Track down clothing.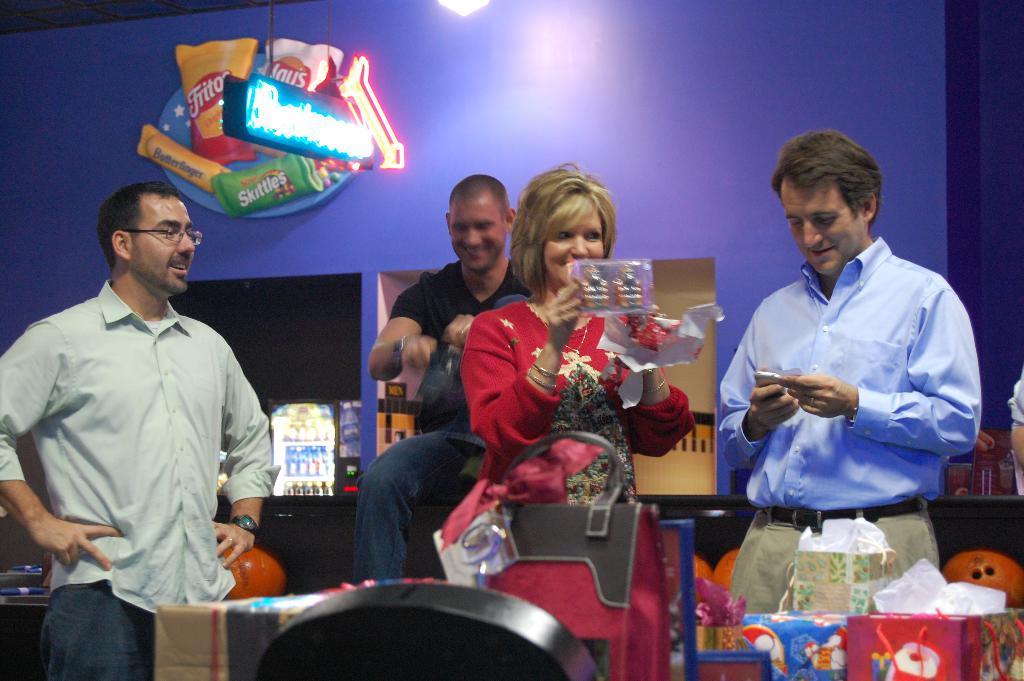
Tracked to left=718, top=235, right=983, bottom=612.
